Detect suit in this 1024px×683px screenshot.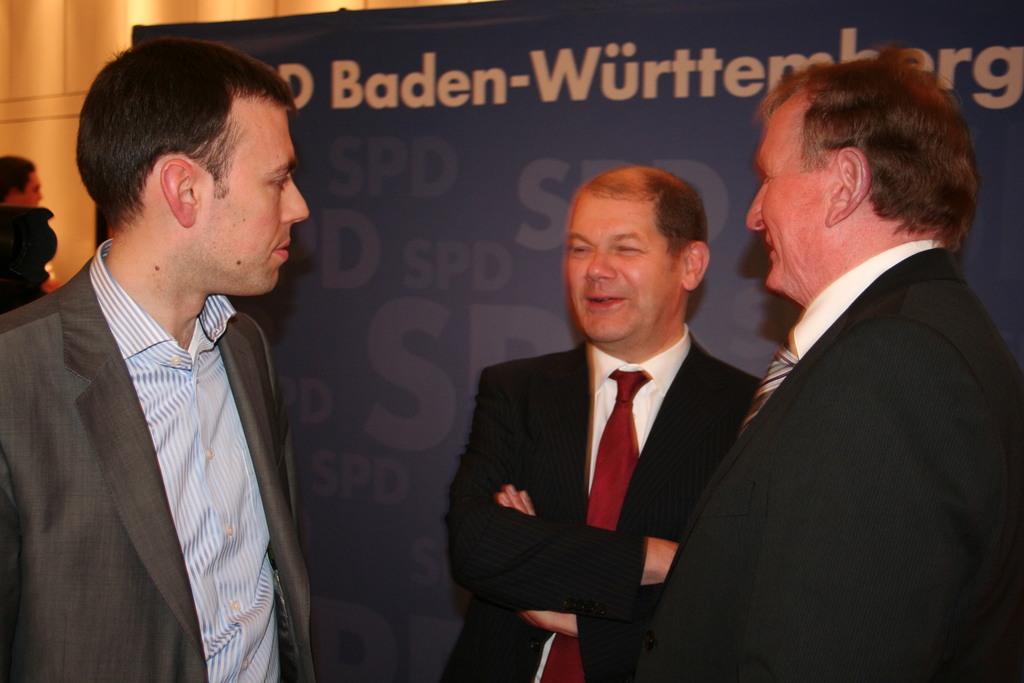
Detection: (0, 237, 315, 682).
